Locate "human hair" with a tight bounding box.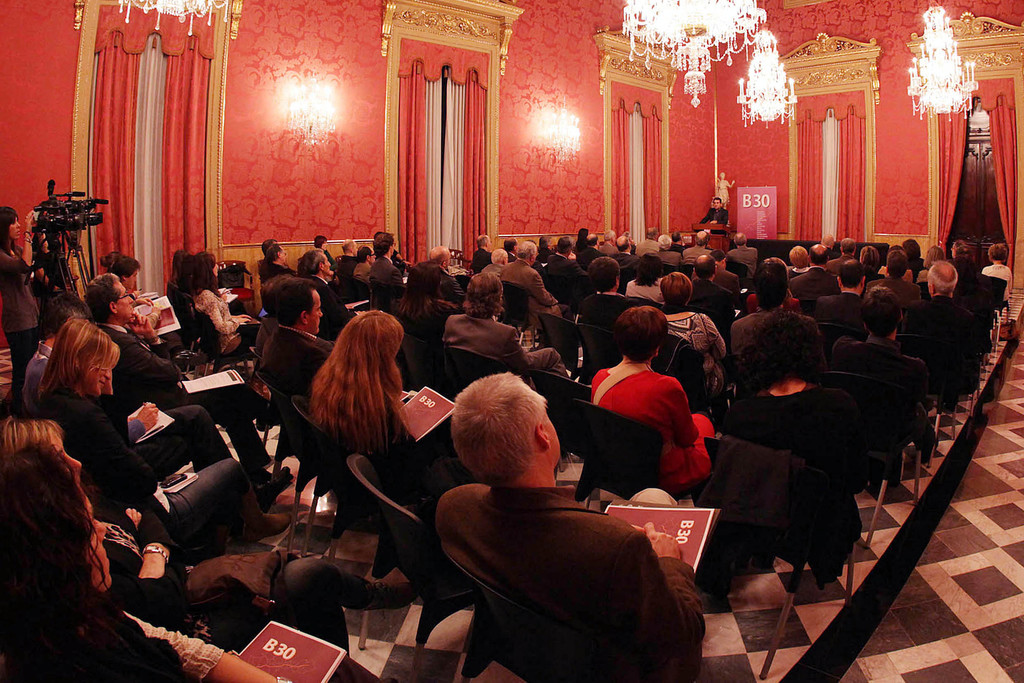
box=[104, 252, 118, 273].
